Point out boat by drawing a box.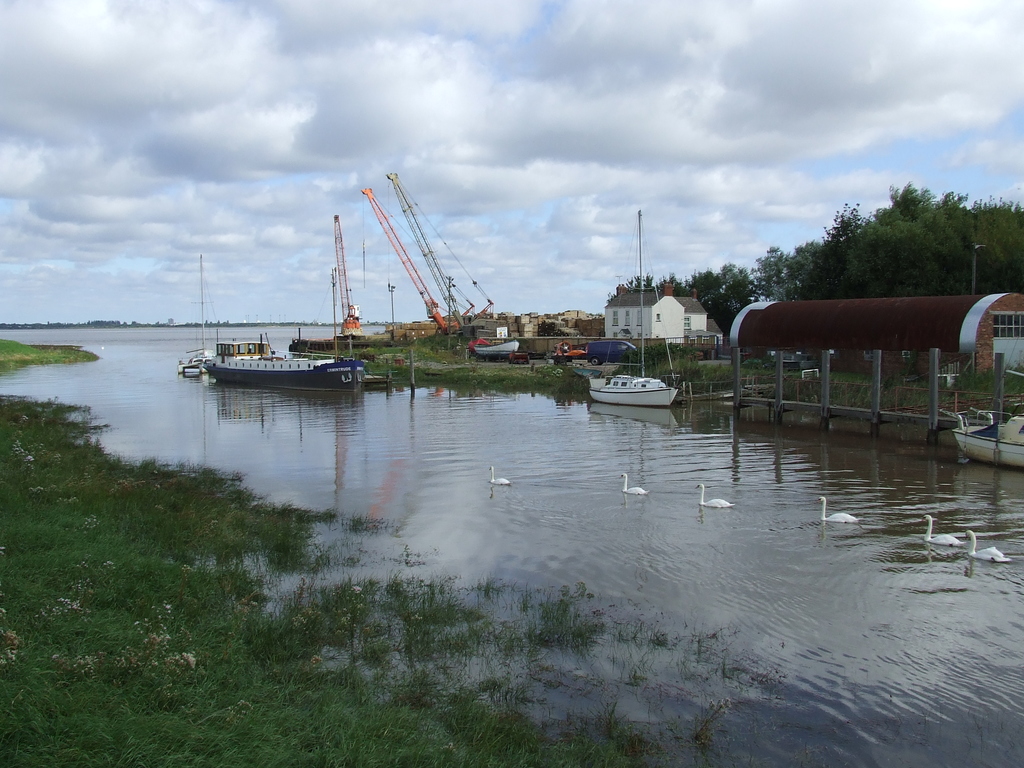
pyautogui.locateOnScreen(585, 351, 698, 414).
